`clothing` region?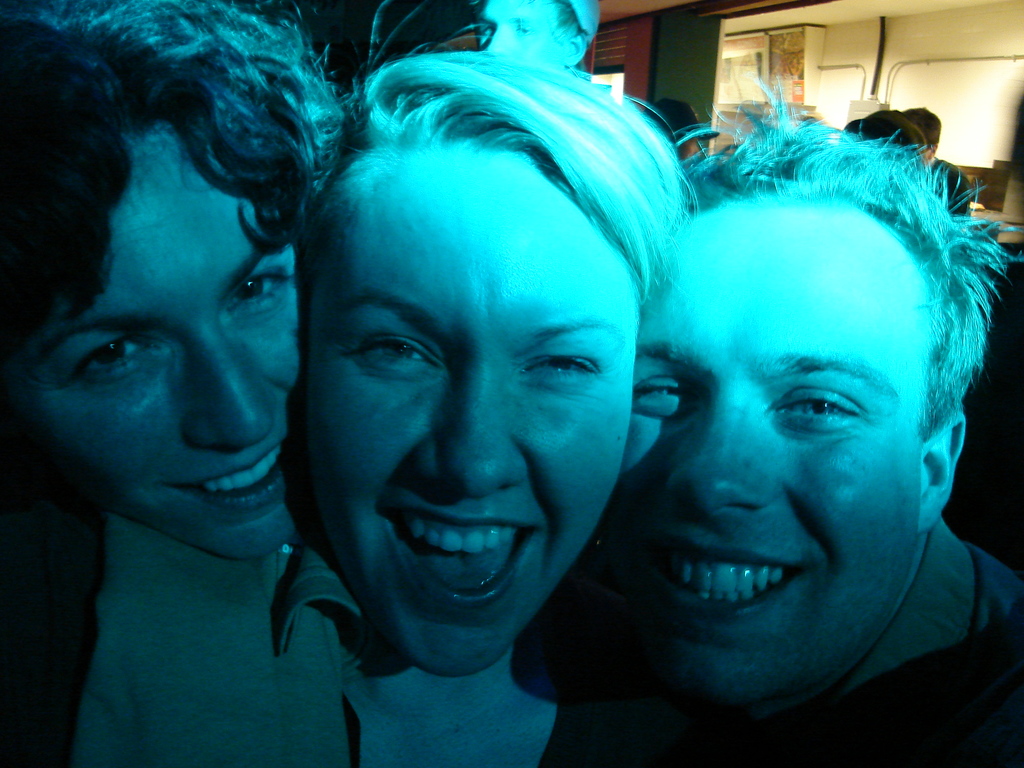
0:457:366:767
